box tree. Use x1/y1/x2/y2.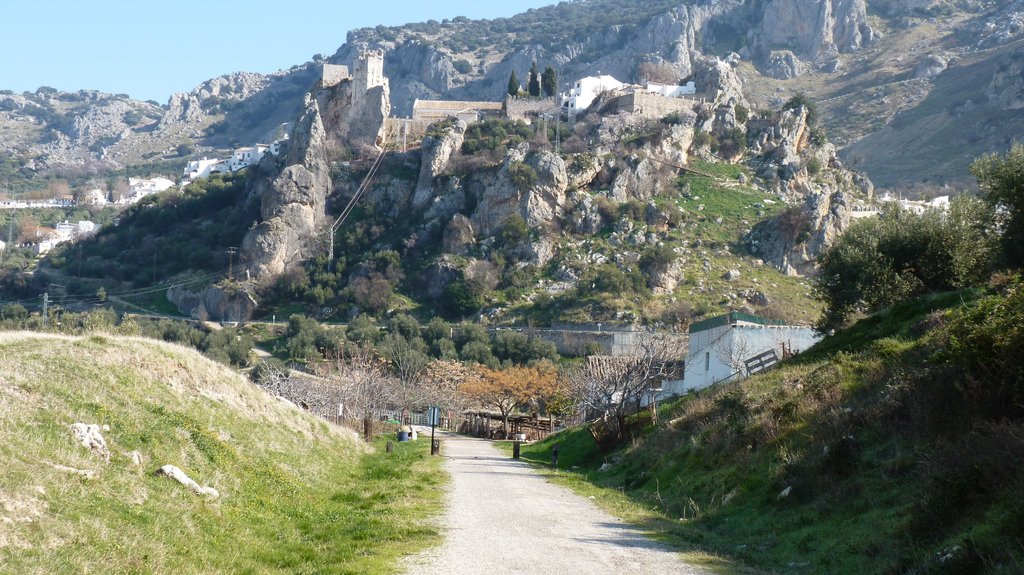
735/104/753/126.
